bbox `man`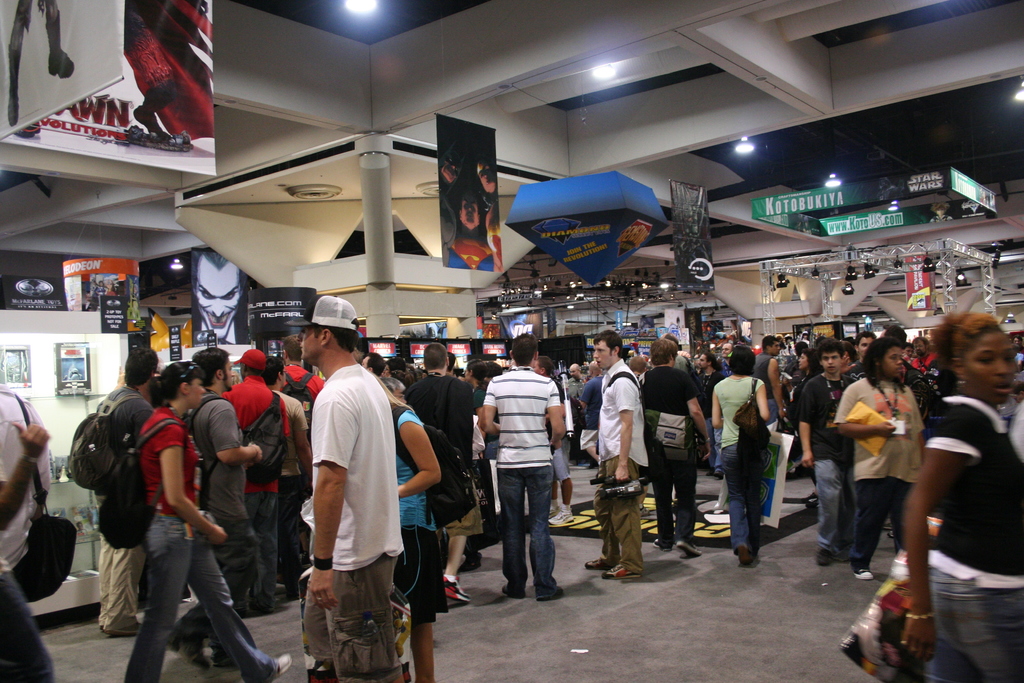
bbox=(0, 390, 45, 572)
